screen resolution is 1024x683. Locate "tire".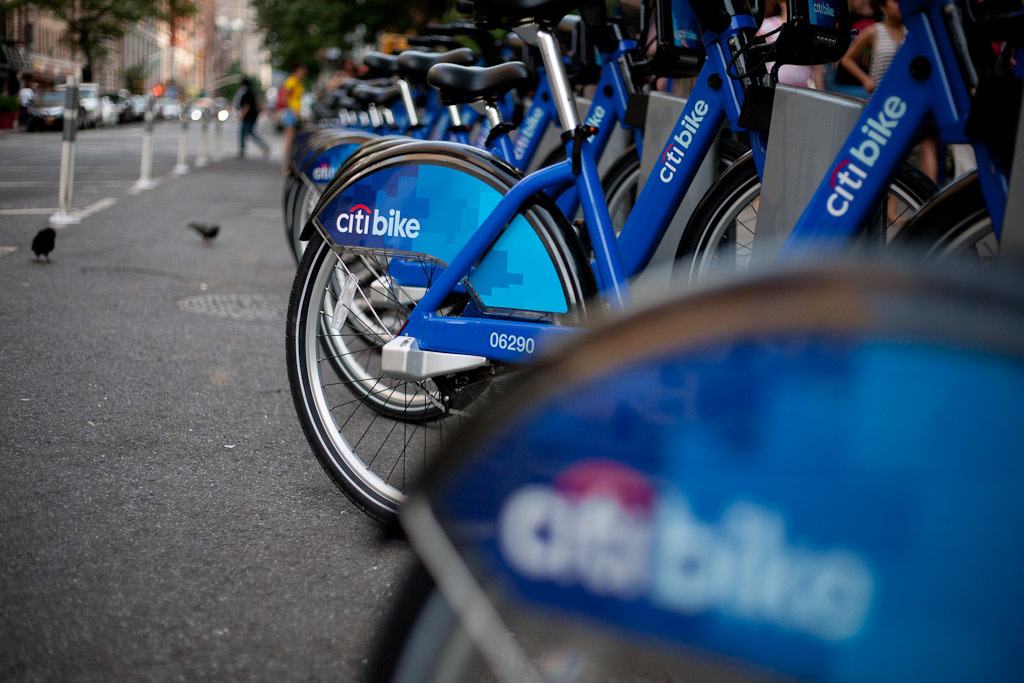
(363, 535, 750, 682).
